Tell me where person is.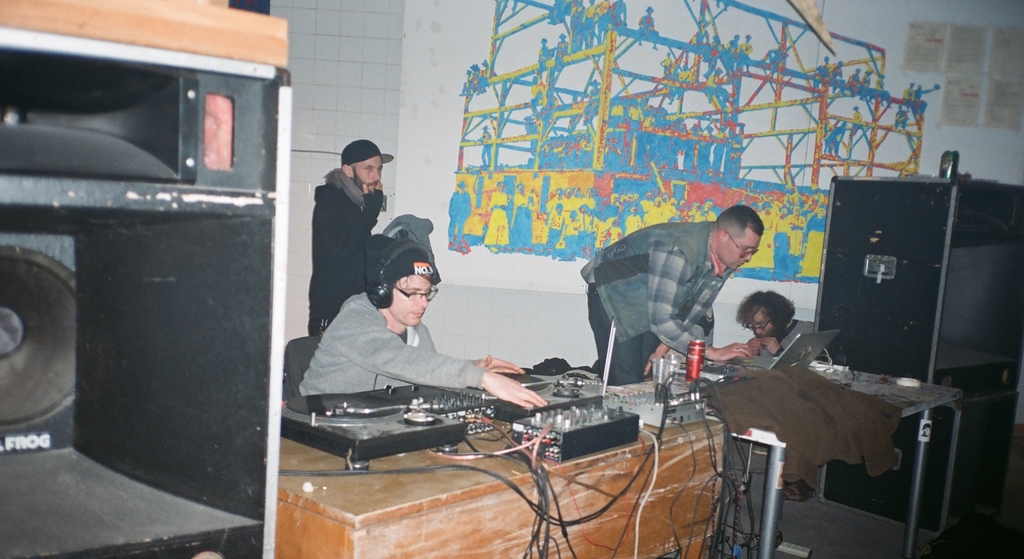
person is at locate(296, 235, 547, 403).
